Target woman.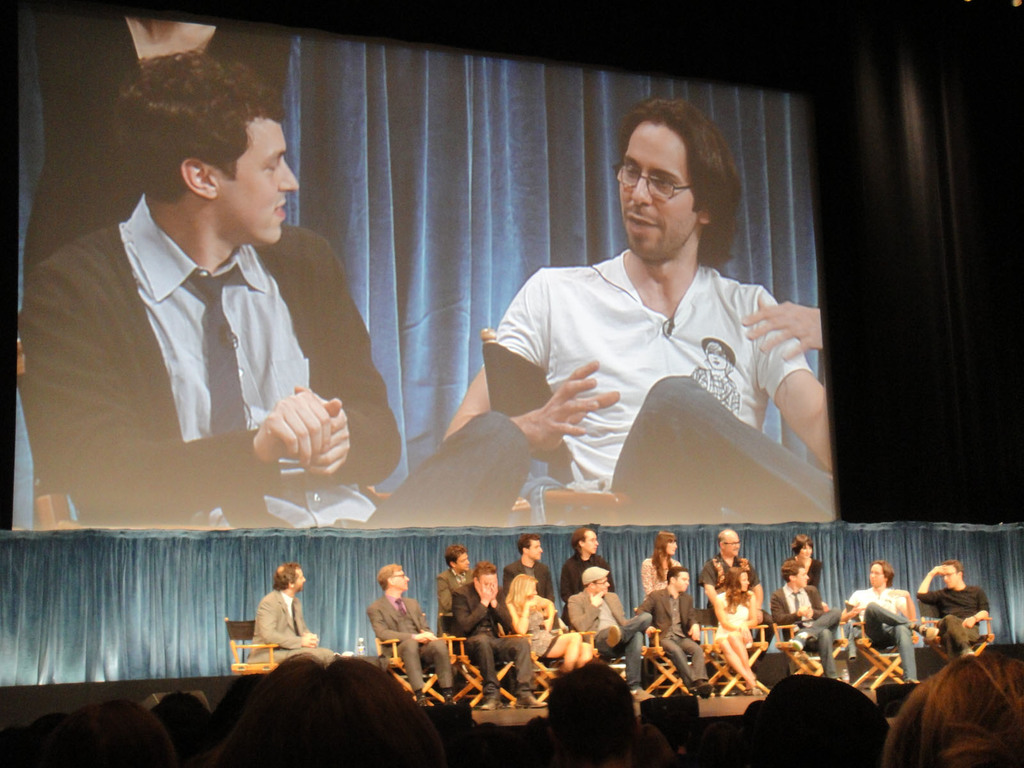
Target region: region(710, 564, 759, 694).
